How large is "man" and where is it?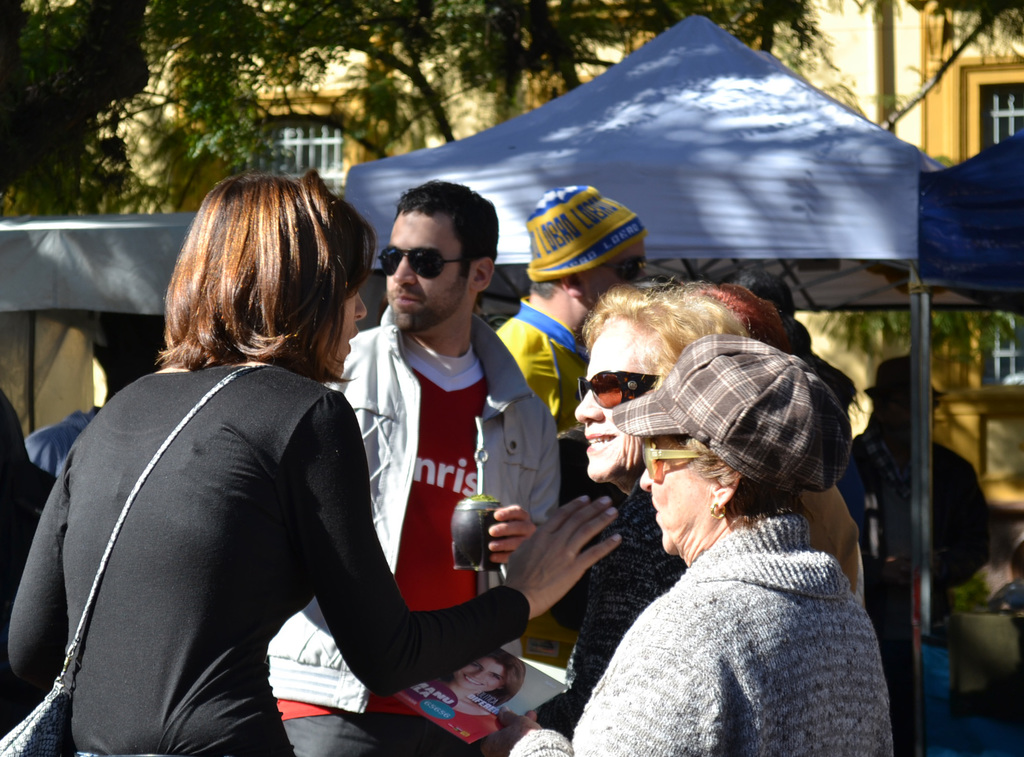
Bounding box: 472:183:682:520.
